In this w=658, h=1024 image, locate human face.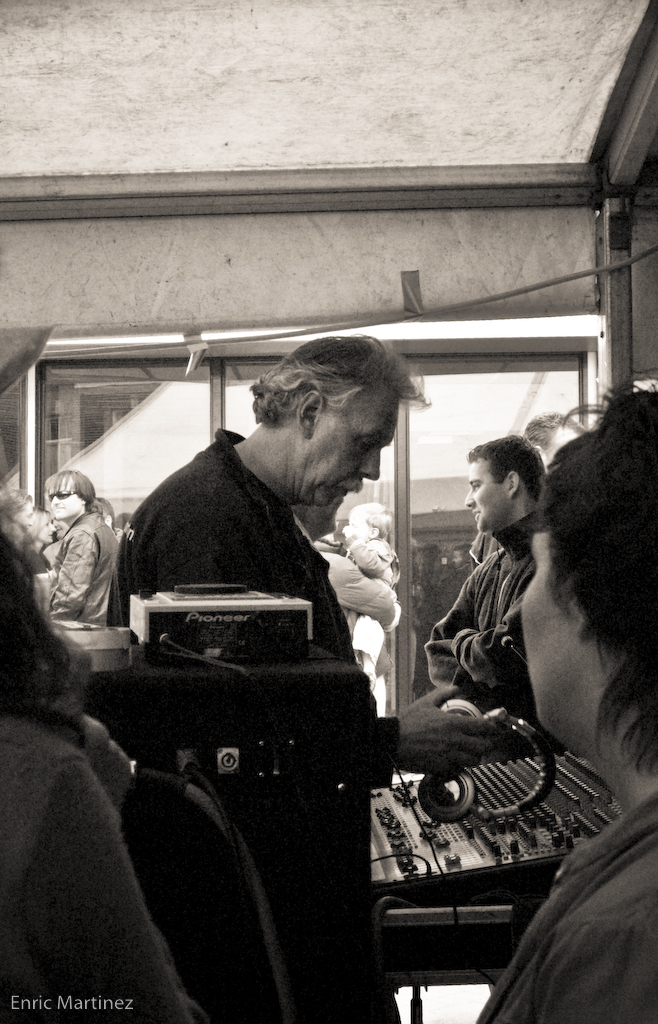
Bounding box: x1=343, y1=497, x2=364, y2=541.
